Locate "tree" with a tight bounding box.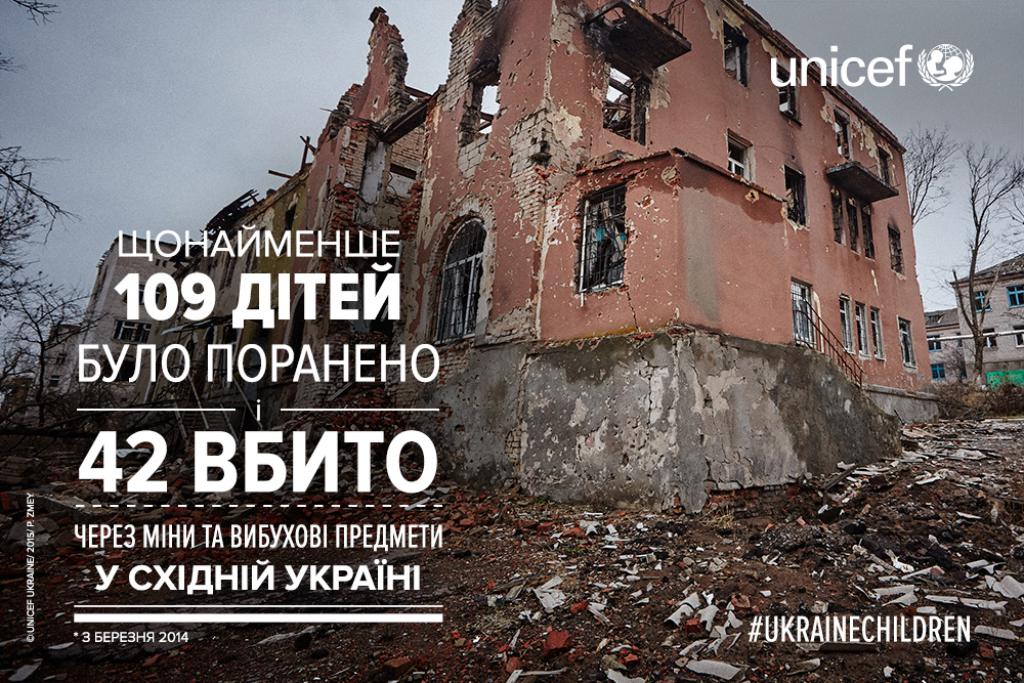
bbox=(911, 114, 1008, 420).
